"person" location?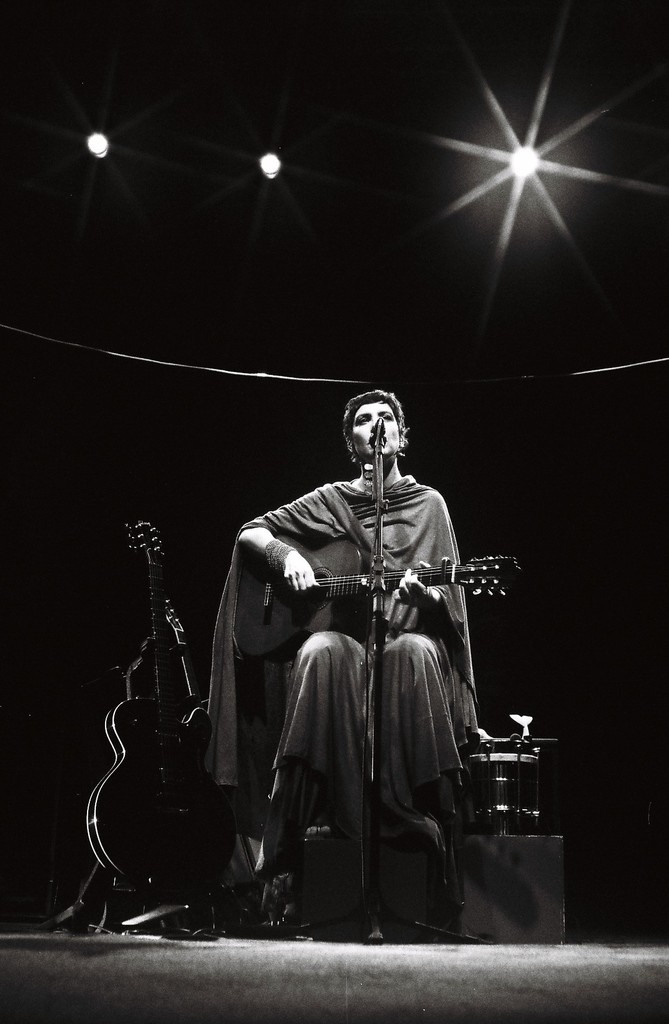
crop(204, 390, 487, 938)
